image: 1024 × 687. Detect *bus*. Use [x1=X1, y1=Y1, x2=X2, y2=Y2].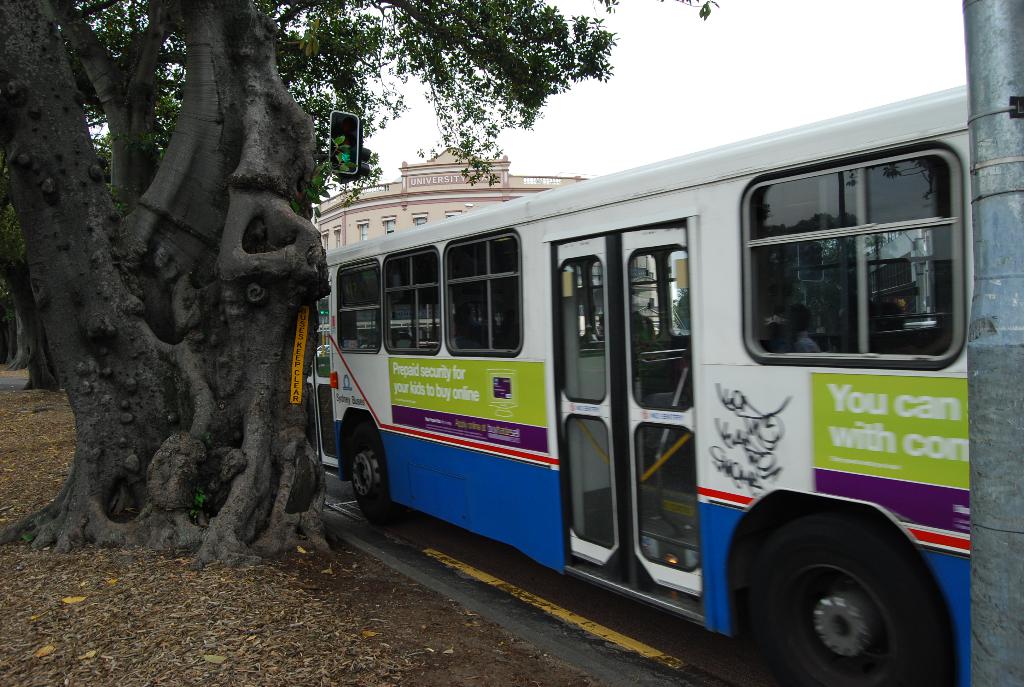
[x1=327, y1=79, x2=968, y2=686].
